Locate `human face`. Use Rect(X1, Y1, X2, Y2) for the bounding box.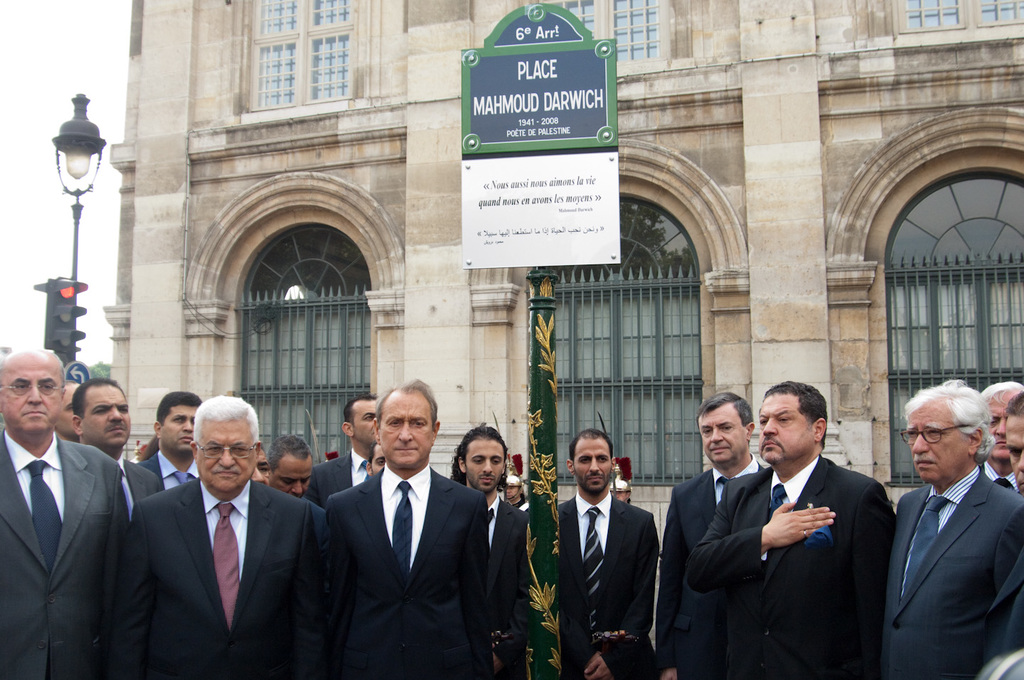
Rect(194, 420, 257, 489).
